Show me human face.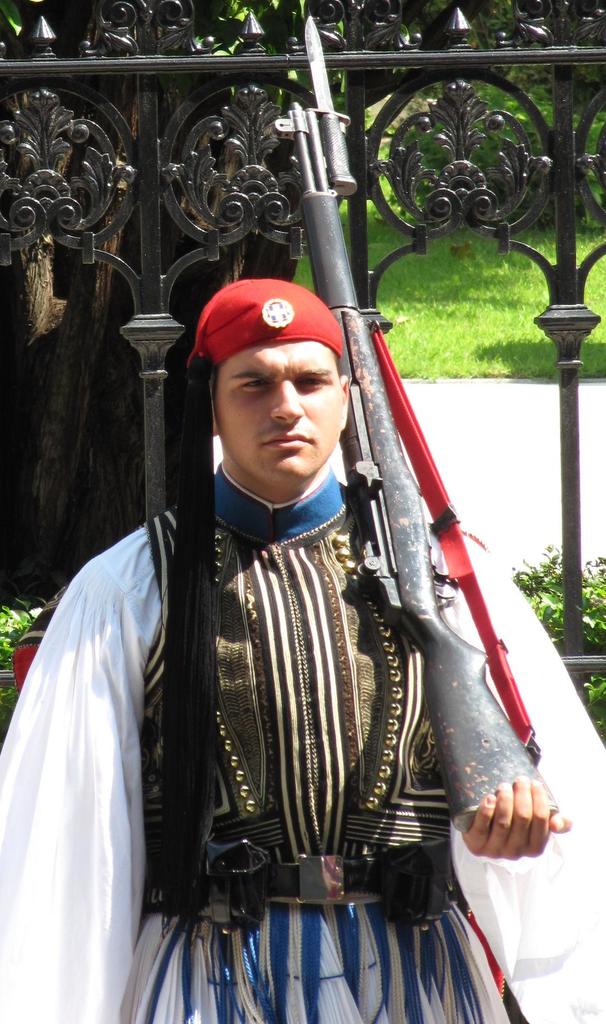
human face is here: (216,346,344,491).
